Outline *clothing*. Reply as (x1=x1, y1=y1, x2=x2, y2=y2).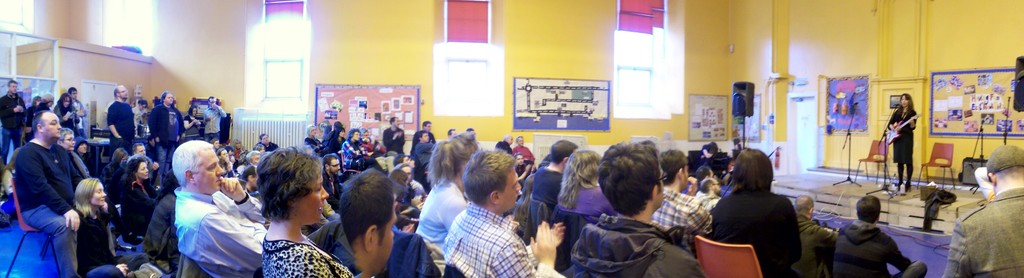
(x1=302, y1=138, x2=336, y2=152).
